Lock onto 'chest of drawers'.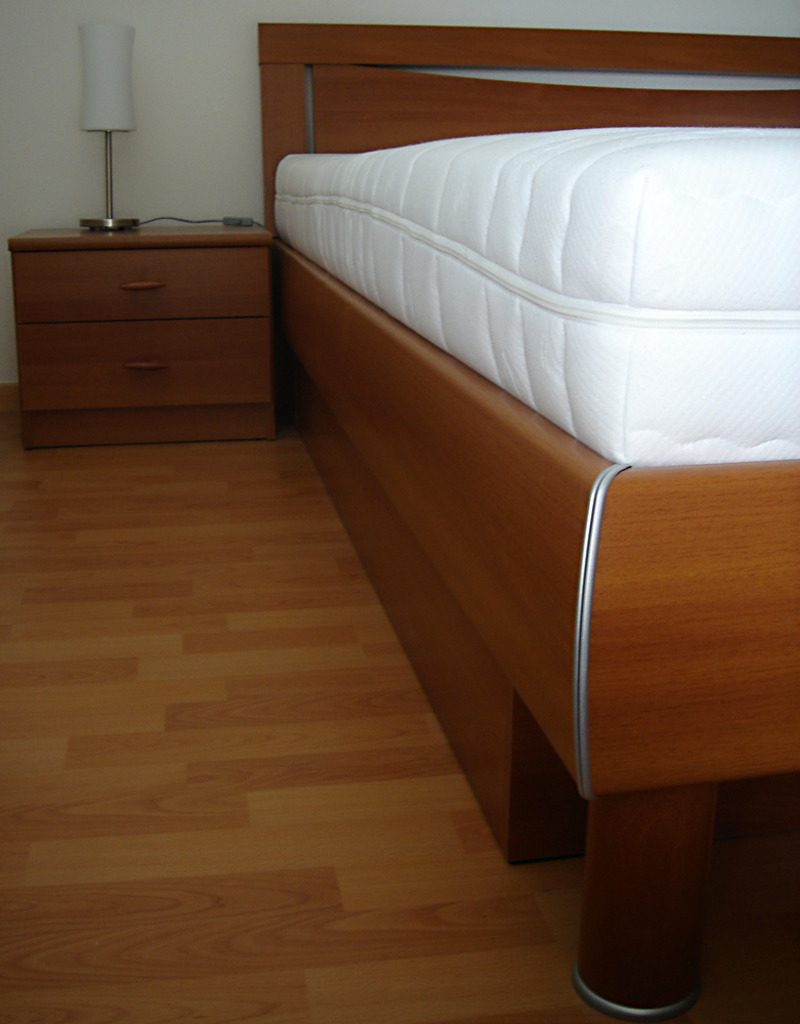
Locked: 9:221:272:452.
